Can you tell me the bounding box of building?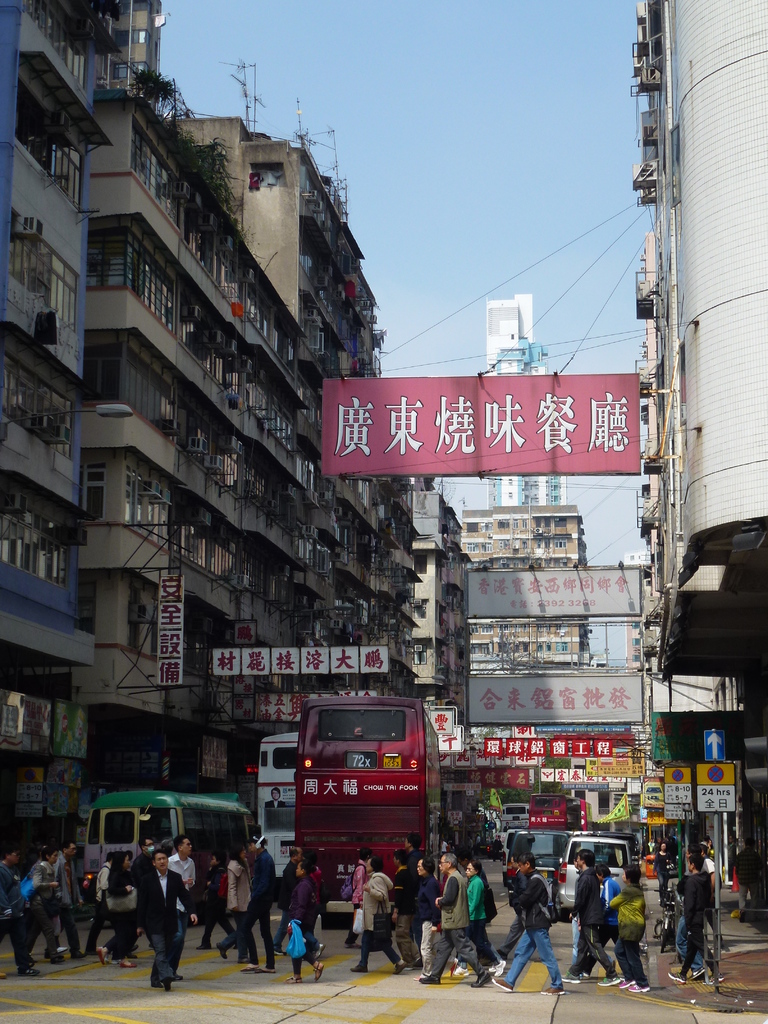
Rect(456, 509, 589, 669).
